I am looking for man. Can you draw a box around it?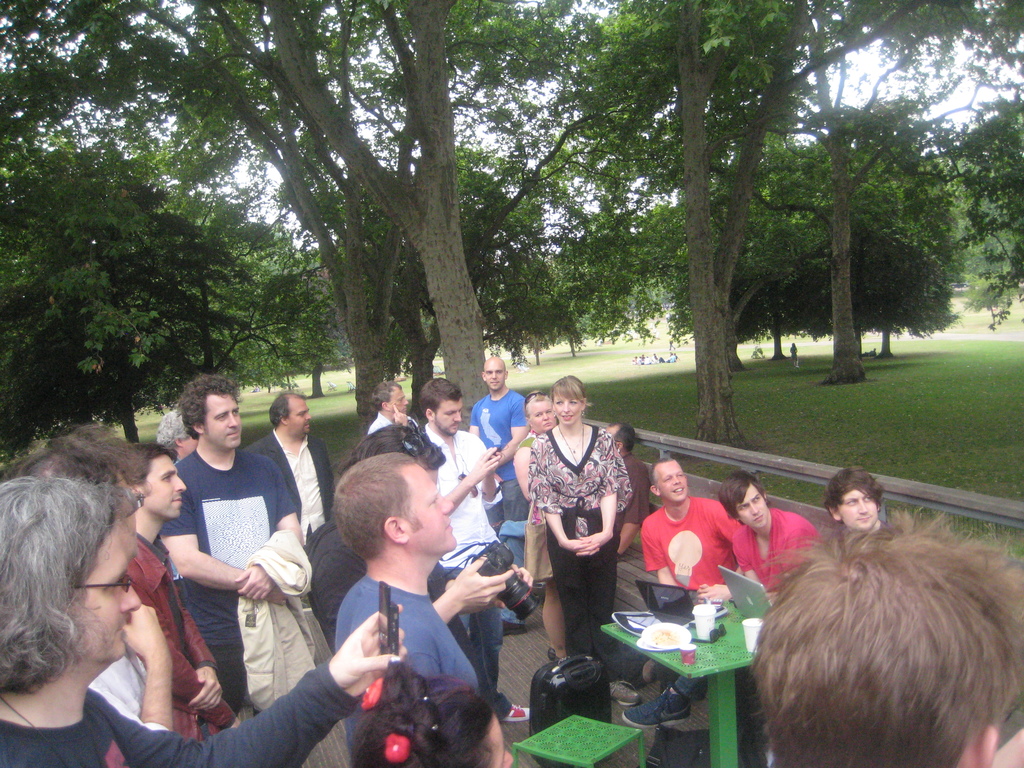
Sure, the bounding box is pyautogui.locateOnScreen(366, 380, 407, 433).
